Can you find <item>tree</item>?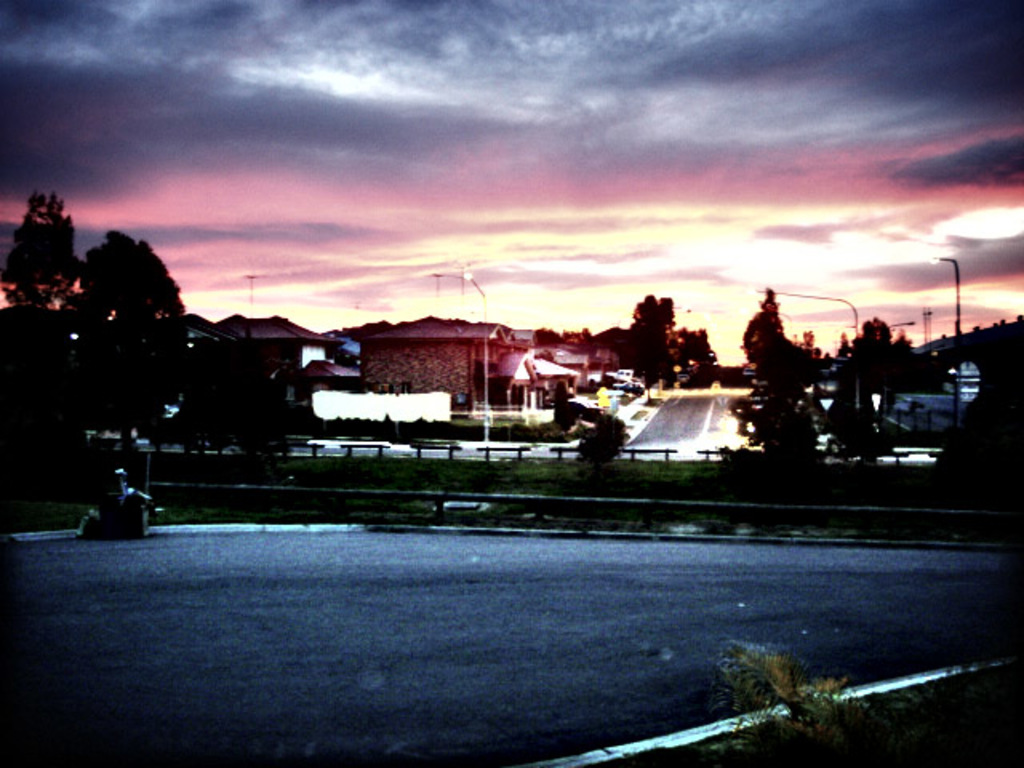
Yes, bounding box: <bbox>621, 293, 677, 352</bbox>.
